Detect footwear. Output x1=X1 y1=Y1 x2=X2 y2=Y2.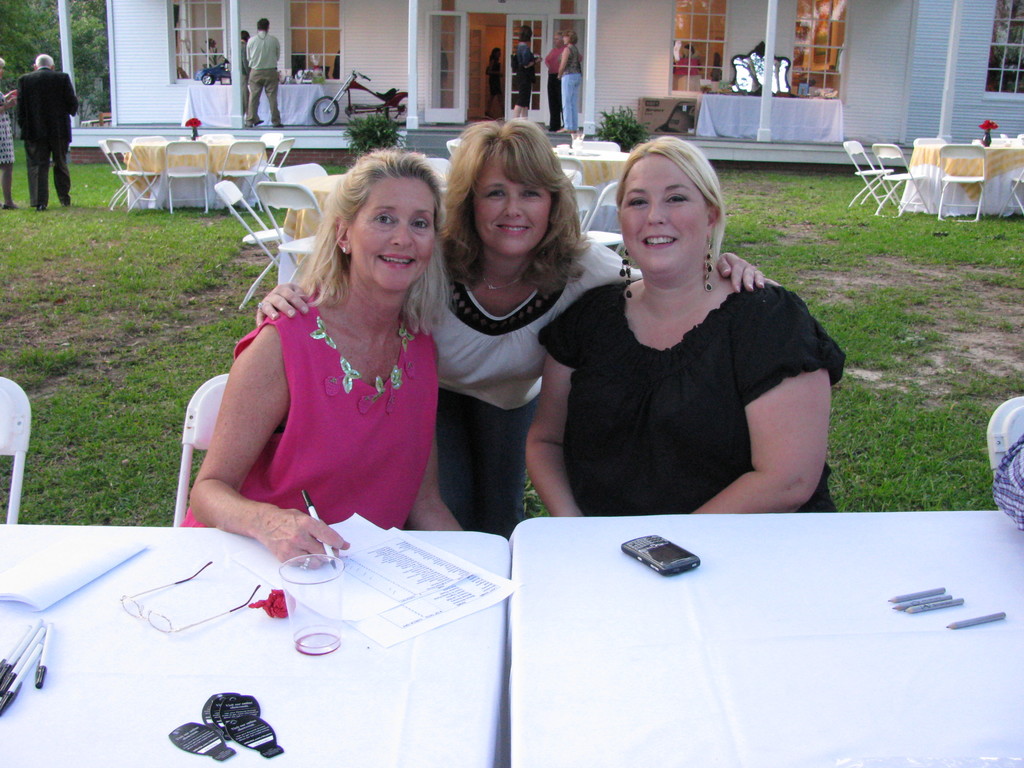
x1=273 y1=123 x2=285 y2=129.
